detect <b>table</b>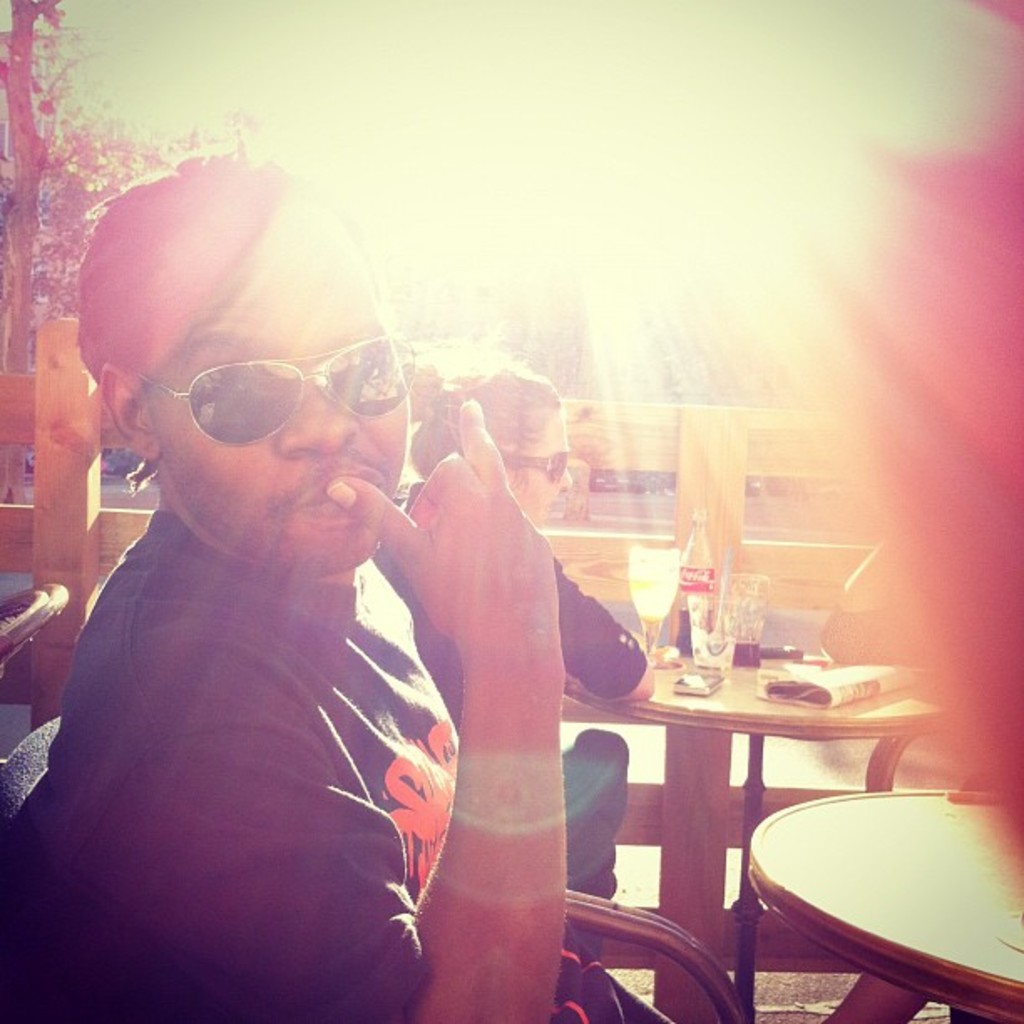
{"x1": 552, "y1": 637, "x2": 959, "y2": 1022}
